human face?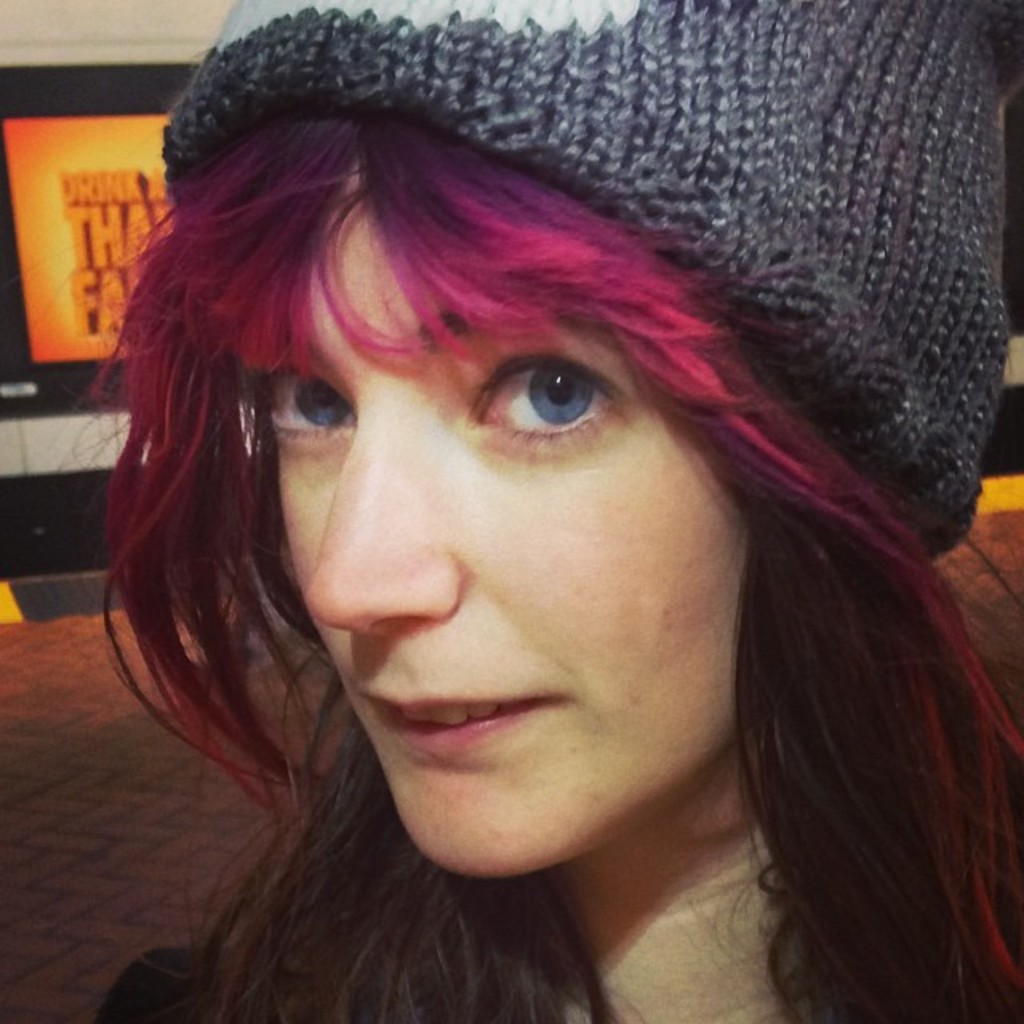
rect(202, 157, 808, 893)
